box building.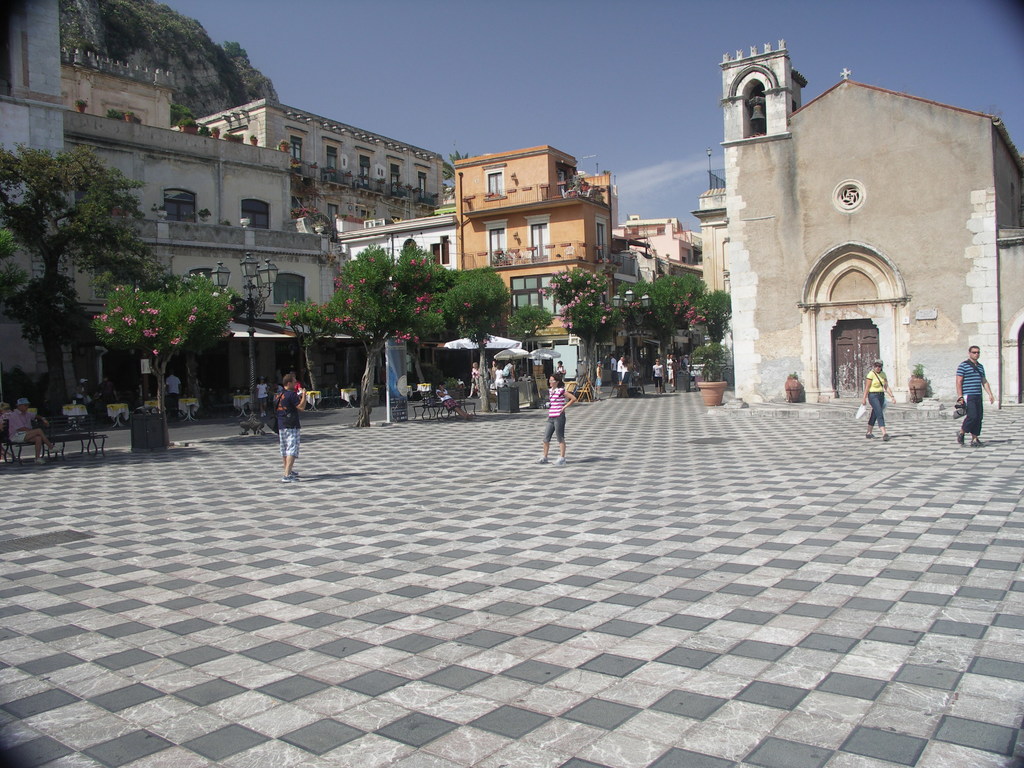
pyautogui.locateOnScreen(62, 47, 361, 415).
